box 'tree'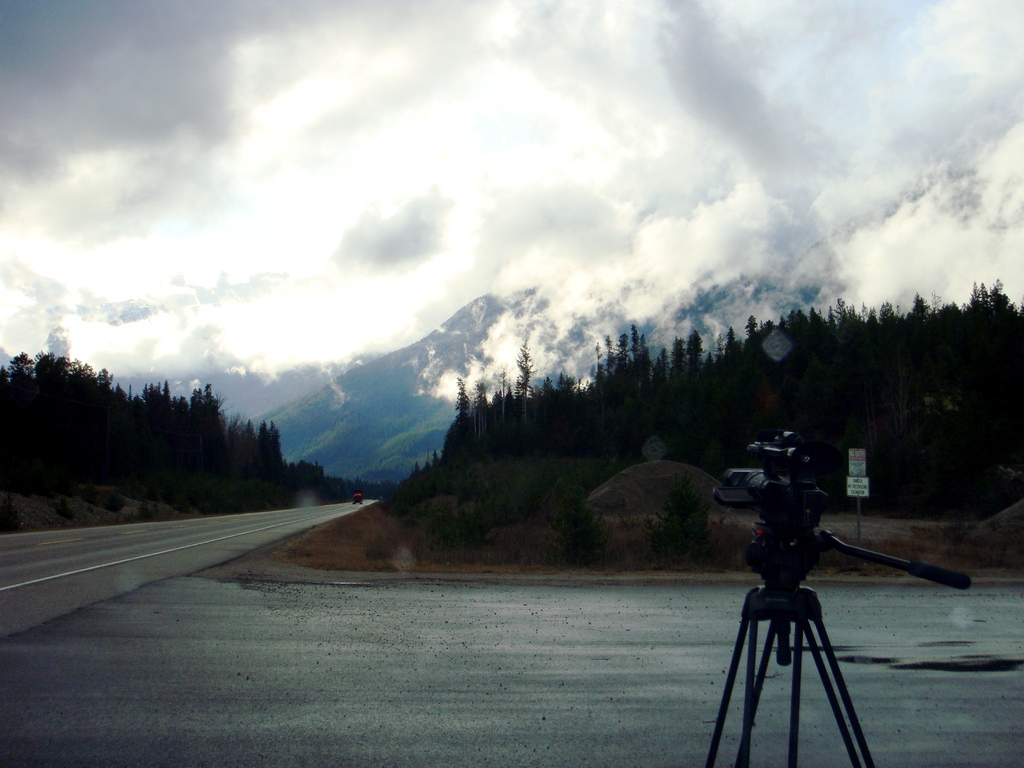
(0,358,305,497)
